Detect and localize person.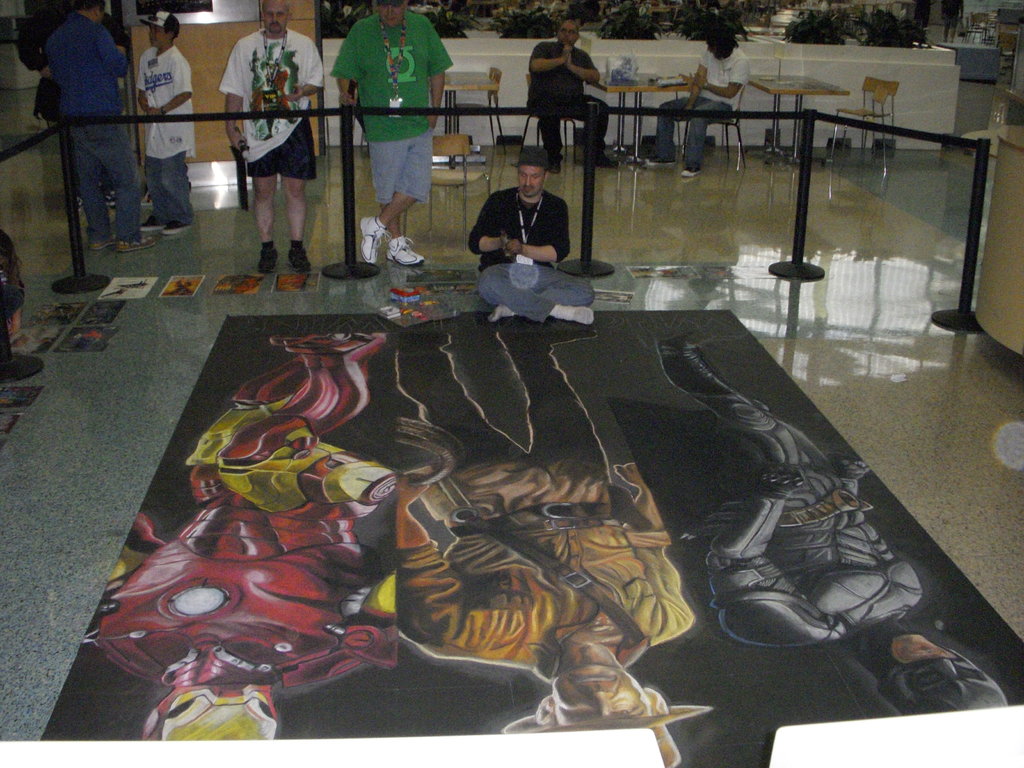
Localized at 470/157/602/324.
